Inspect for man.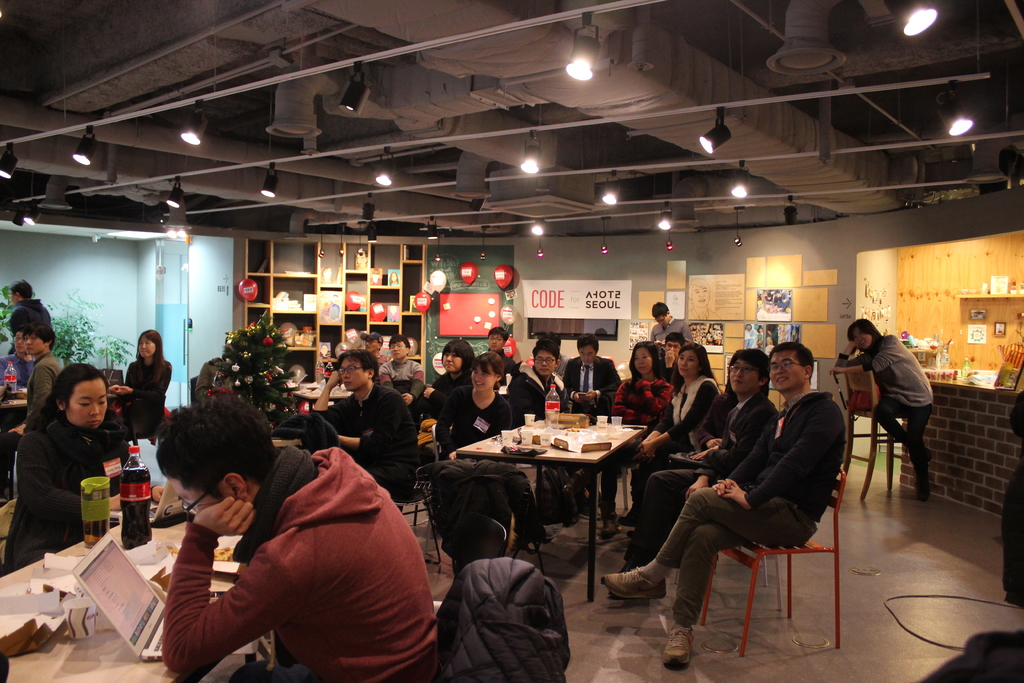
Inspection: select_region(504, 341, 573, 429).
